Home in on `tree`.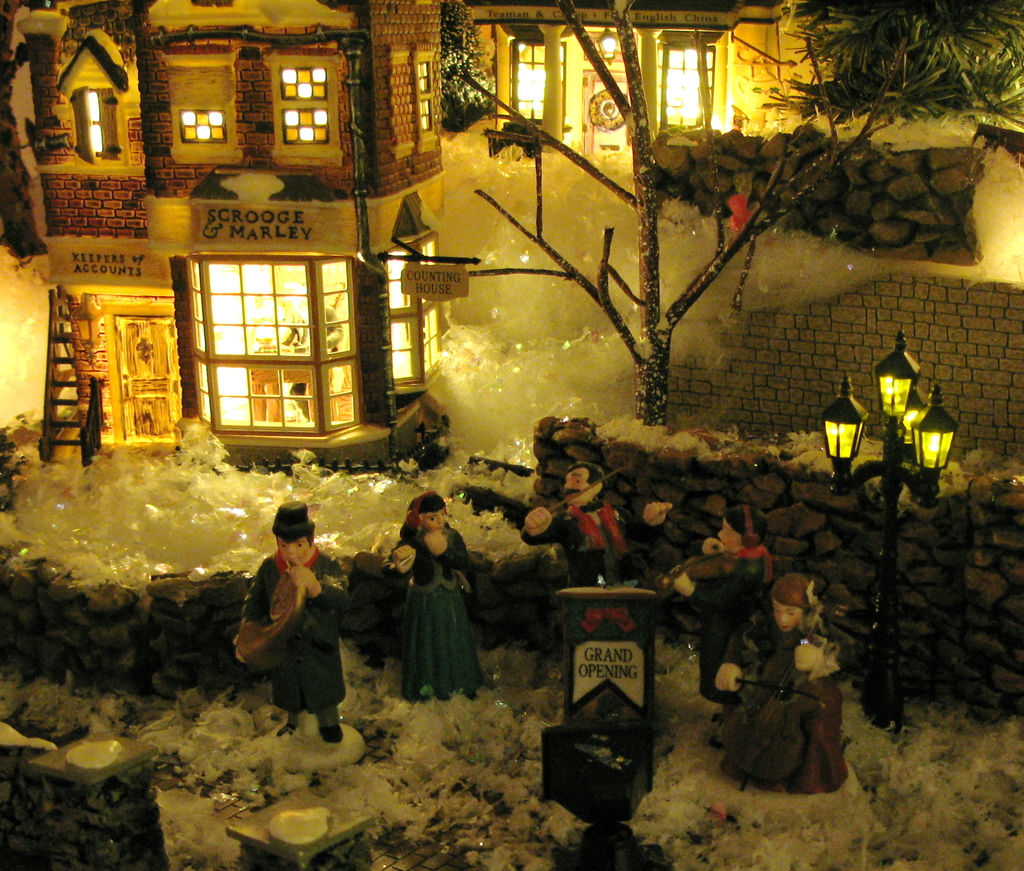
Homed in at {"x1": 242, "y1": 0, "x2": 1023, "y2": 432}.
